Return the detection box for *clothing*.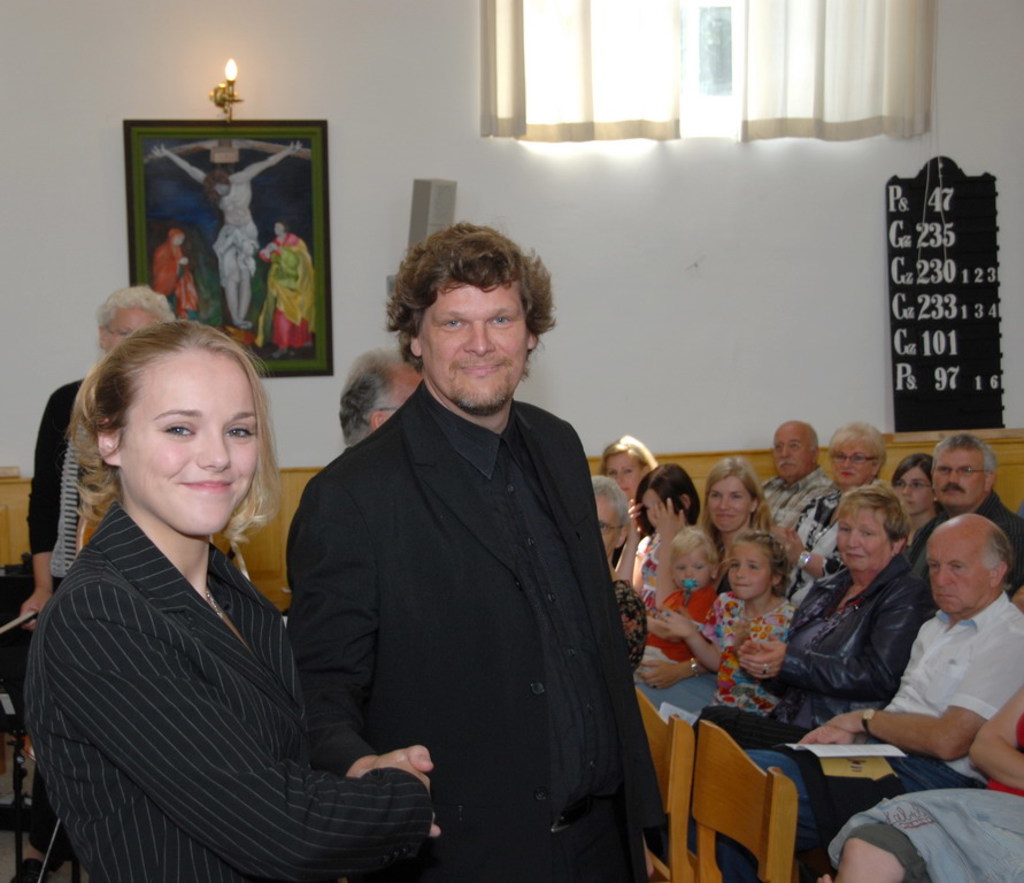
x1=616 y1=502 x2=688 y2=652.
